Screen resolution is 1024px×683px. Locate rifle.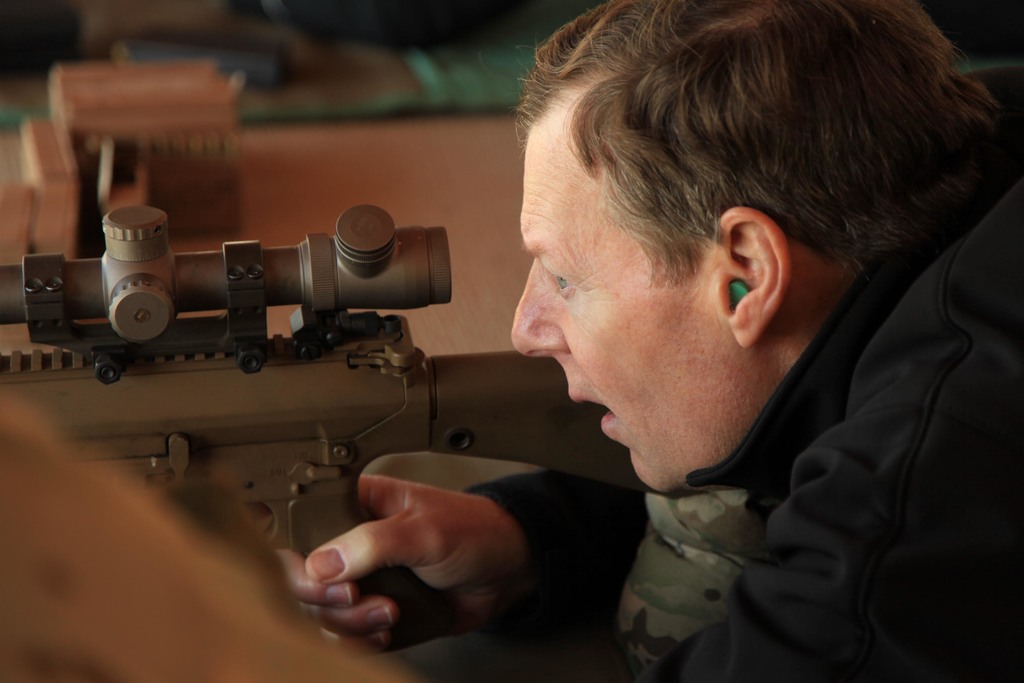
0:207:662:644.
